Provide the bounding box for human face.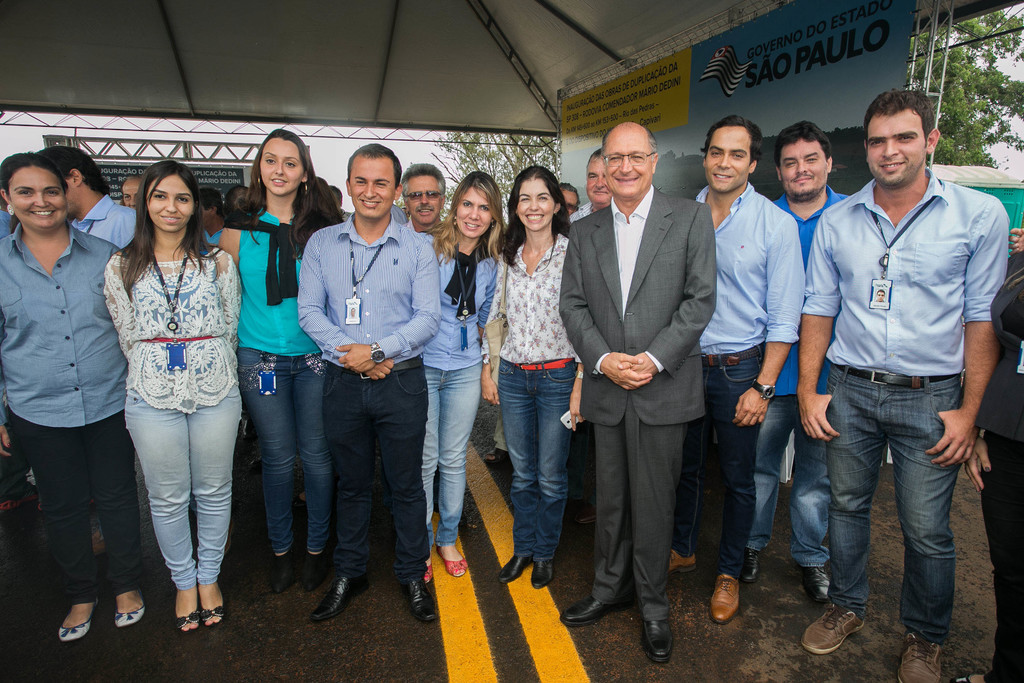
Rect(518, 177, 557, 230).
